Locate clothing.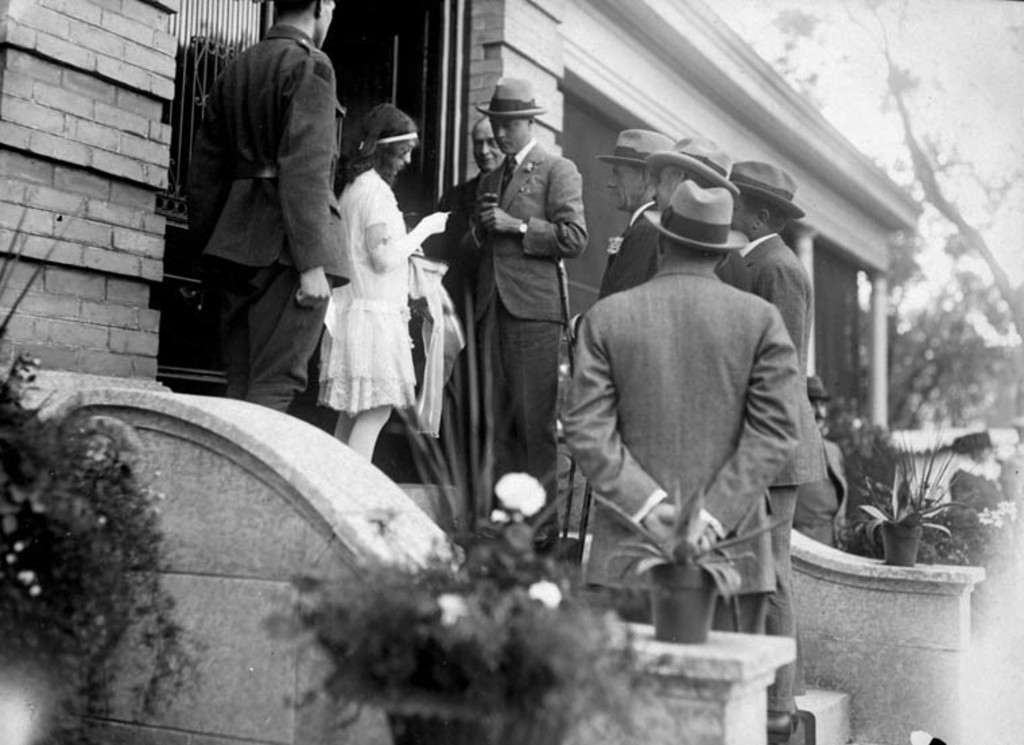
Bounding box: (left=423, top=172, right=478, bottom=263).
